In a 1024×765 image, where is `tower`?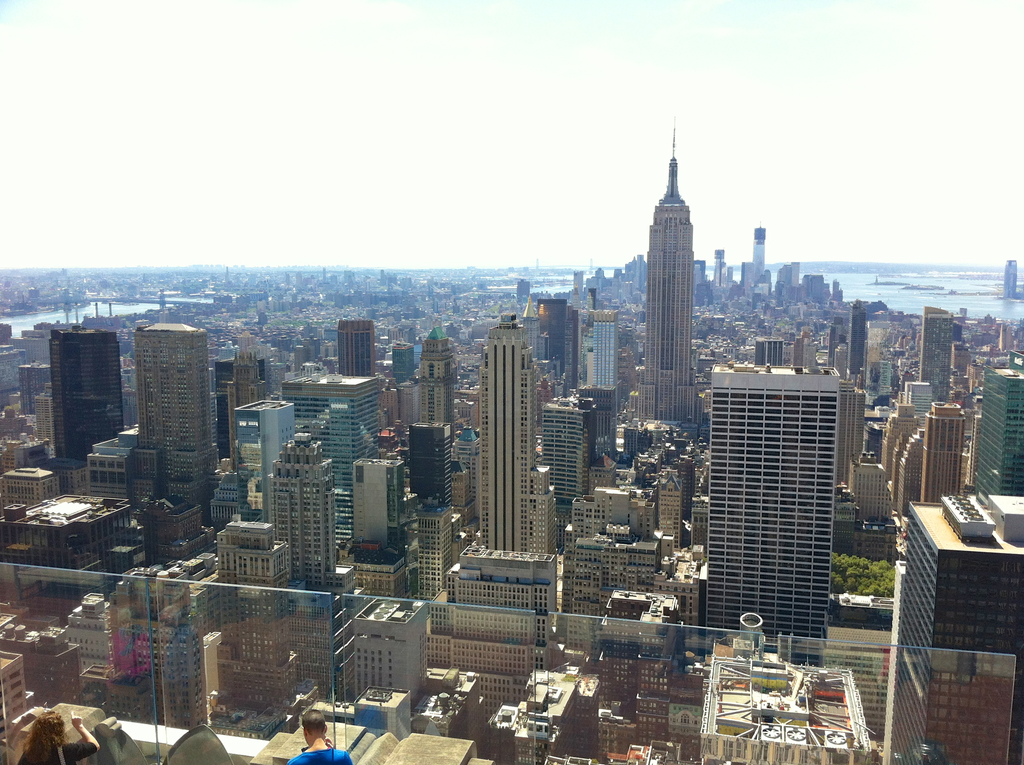
(223, 354, 264, 482).
